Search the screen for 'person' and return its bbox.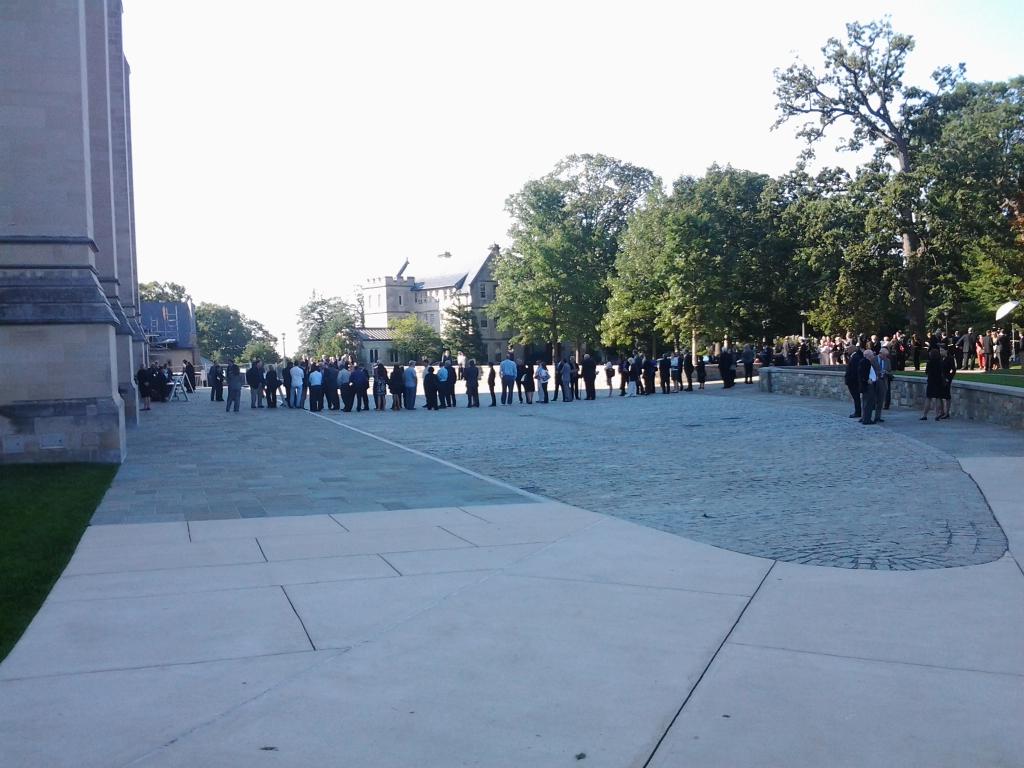
Found: box=[224, 360, 240, 413].
